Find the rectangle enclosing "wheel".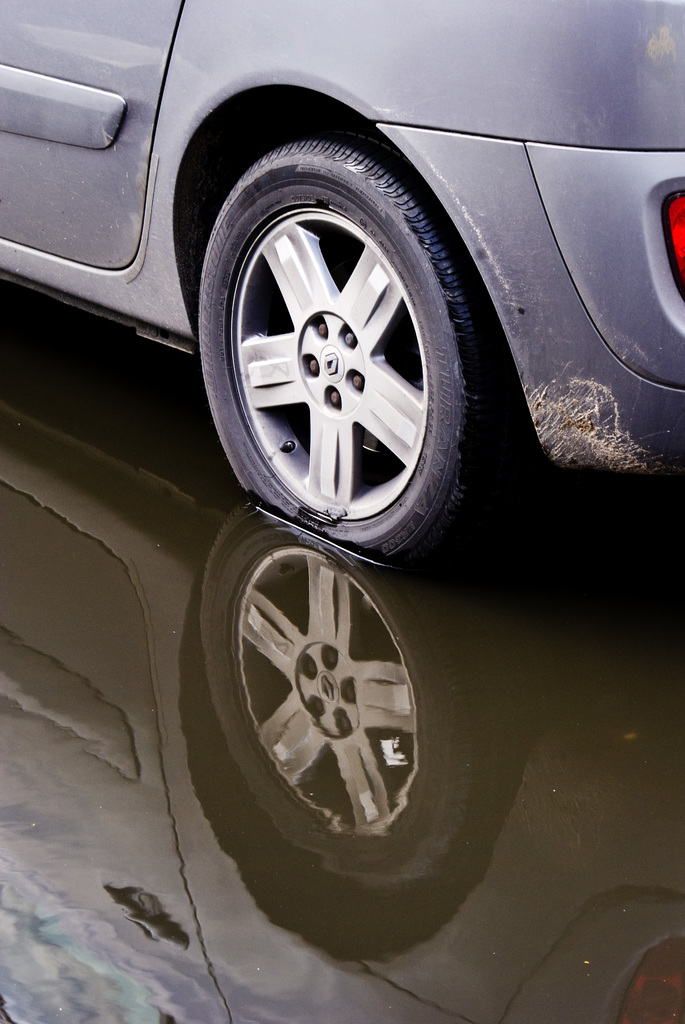
select_region(201, 148, 473, 543).
